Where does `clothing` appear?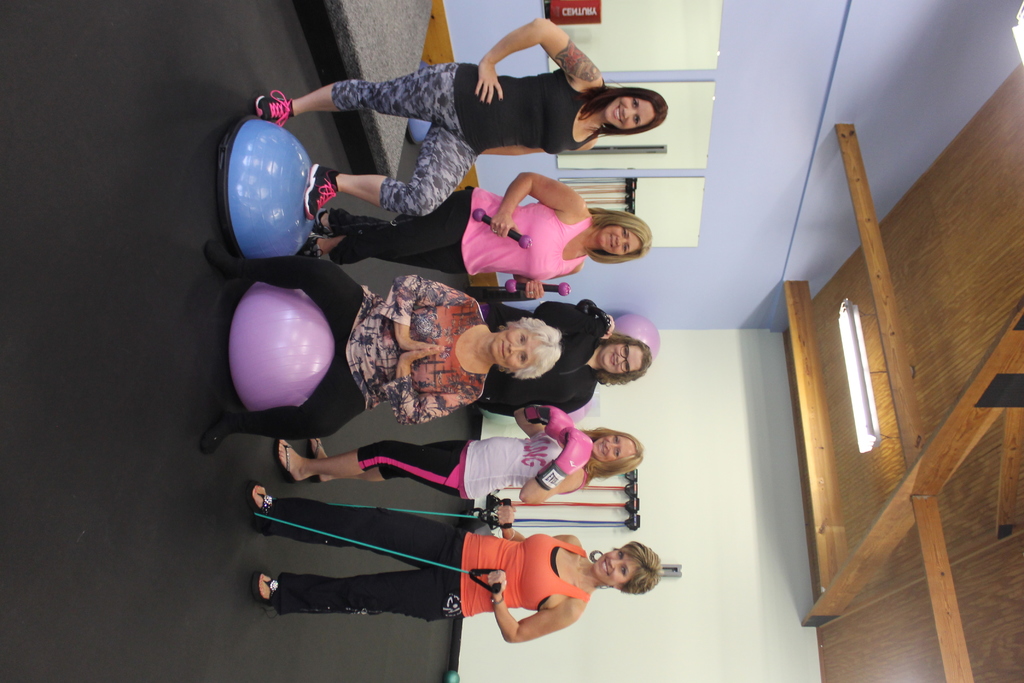
Appears at (left=467, top=548, right=584, bottom=614).
